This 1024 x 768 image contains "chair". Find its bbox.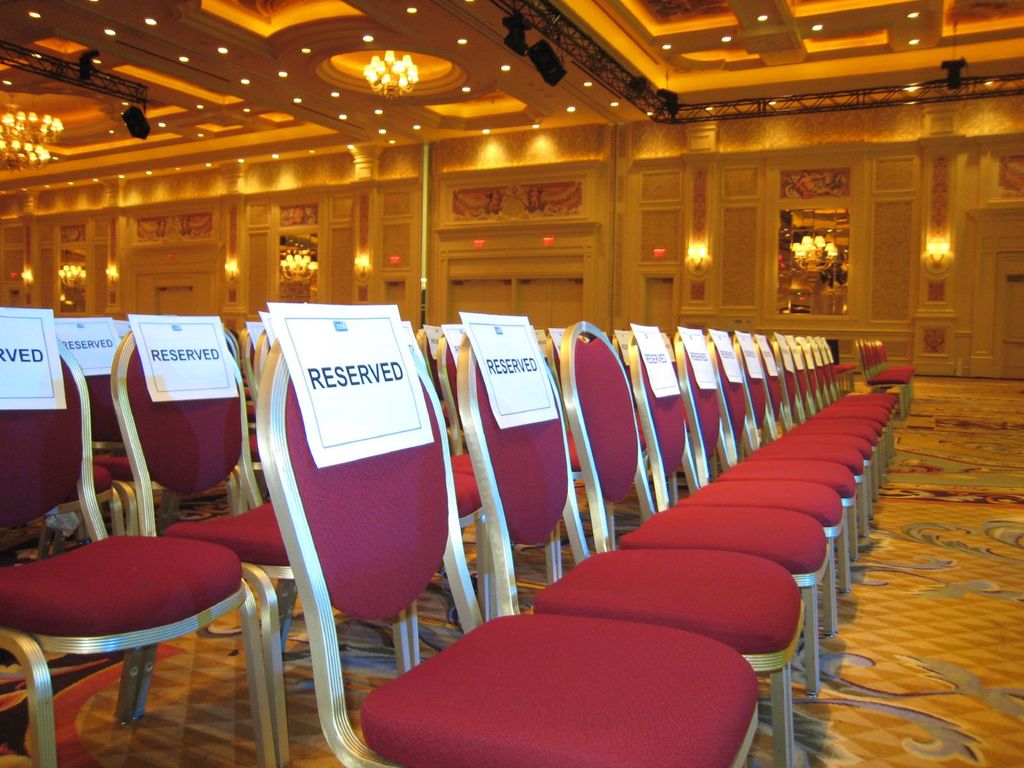
crop(115, 312, 342, 755).
